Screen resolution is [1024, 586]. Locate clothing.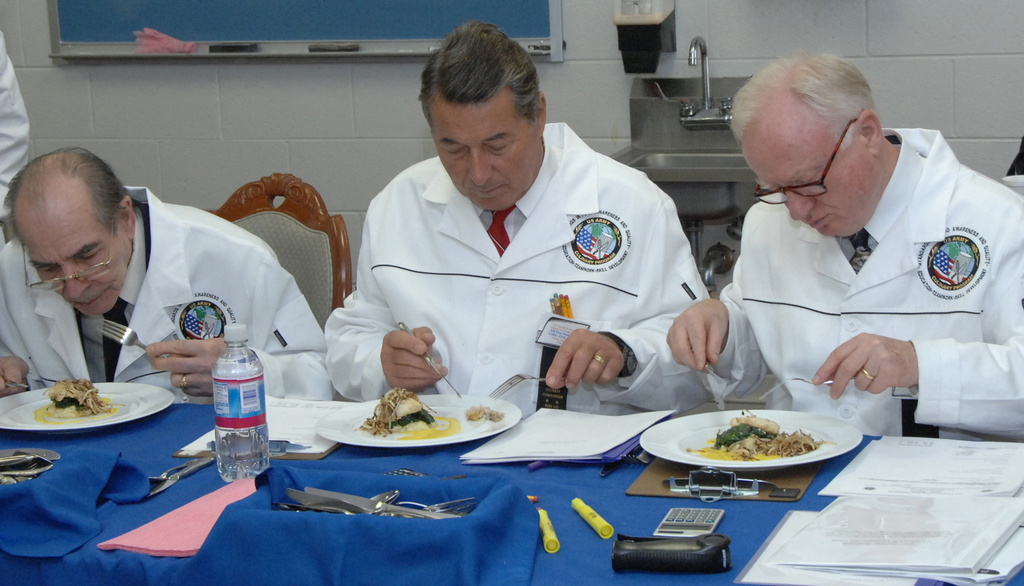
[0,190,328,400].
